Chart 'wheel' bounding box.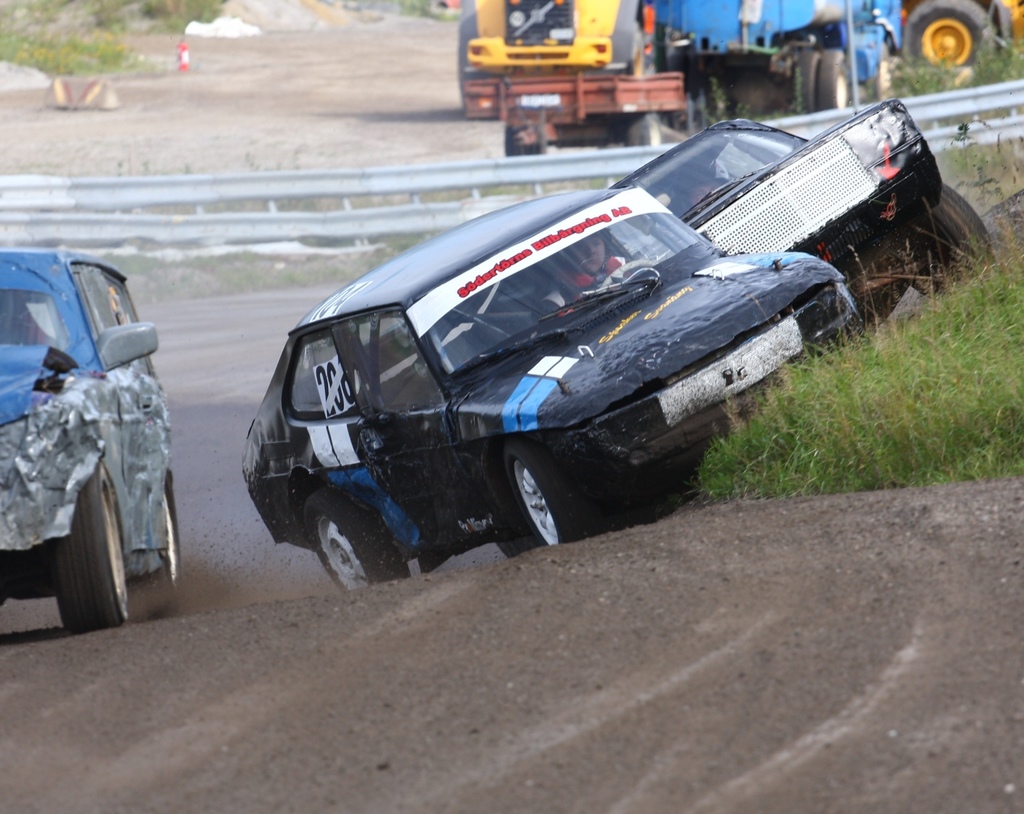
Charted: [x1=799, y1=51, x2=825, y2=113].
